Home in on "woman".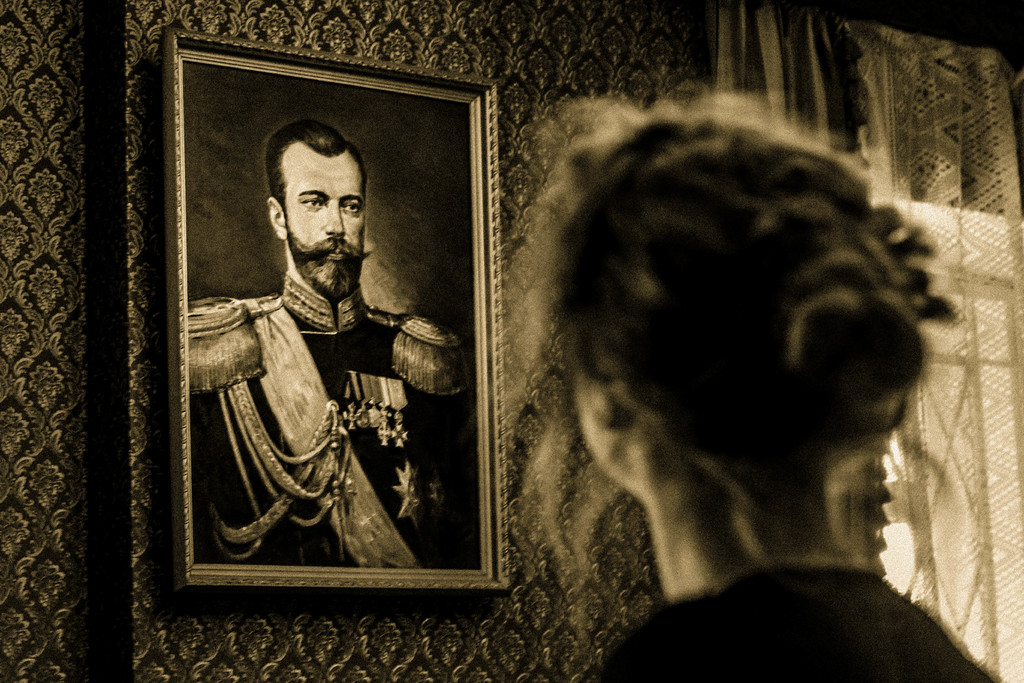
Homed in at (left=433, top=62, right=959, bottom=623).
